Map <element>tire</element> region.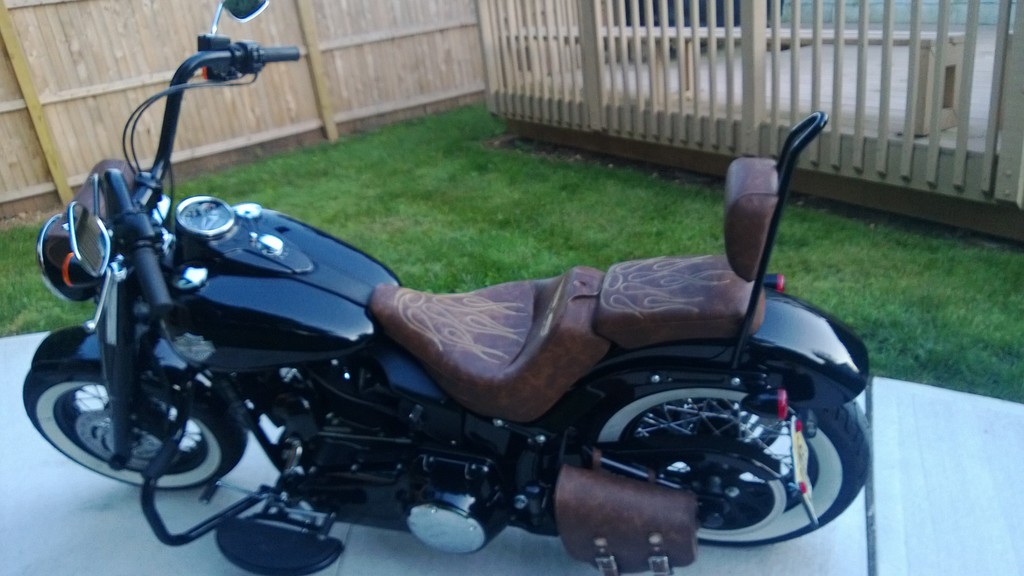
Mapped to {"left": 570, "top": 373, "right": 874, "bottom": 546}.
